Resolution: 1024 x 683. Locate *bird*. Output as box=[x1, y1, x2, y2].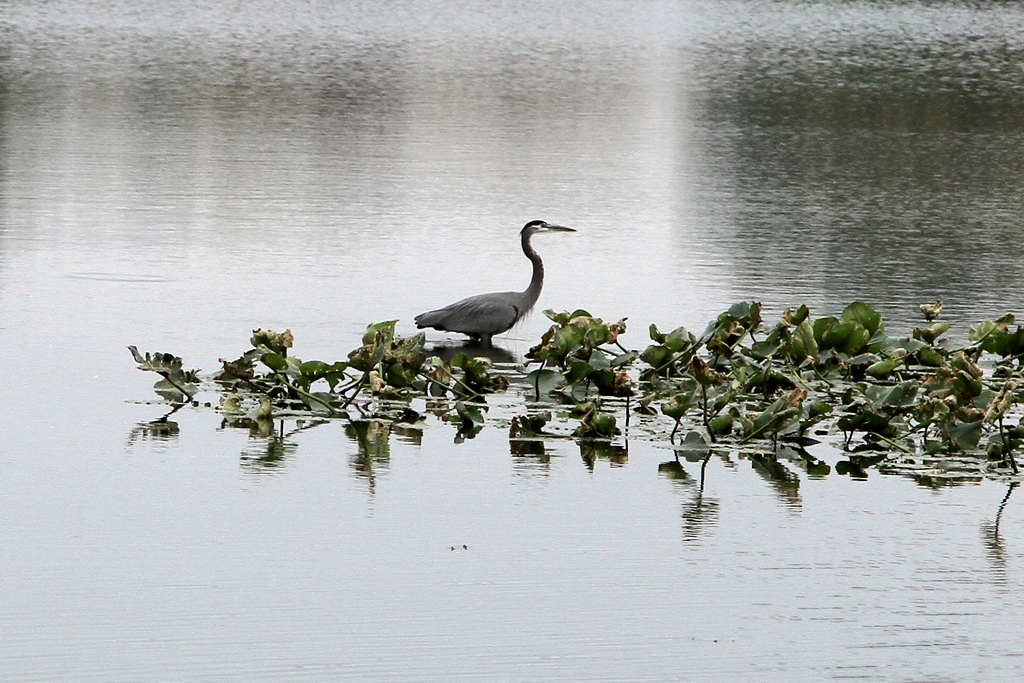
box=[418, 220, 569, 352].
